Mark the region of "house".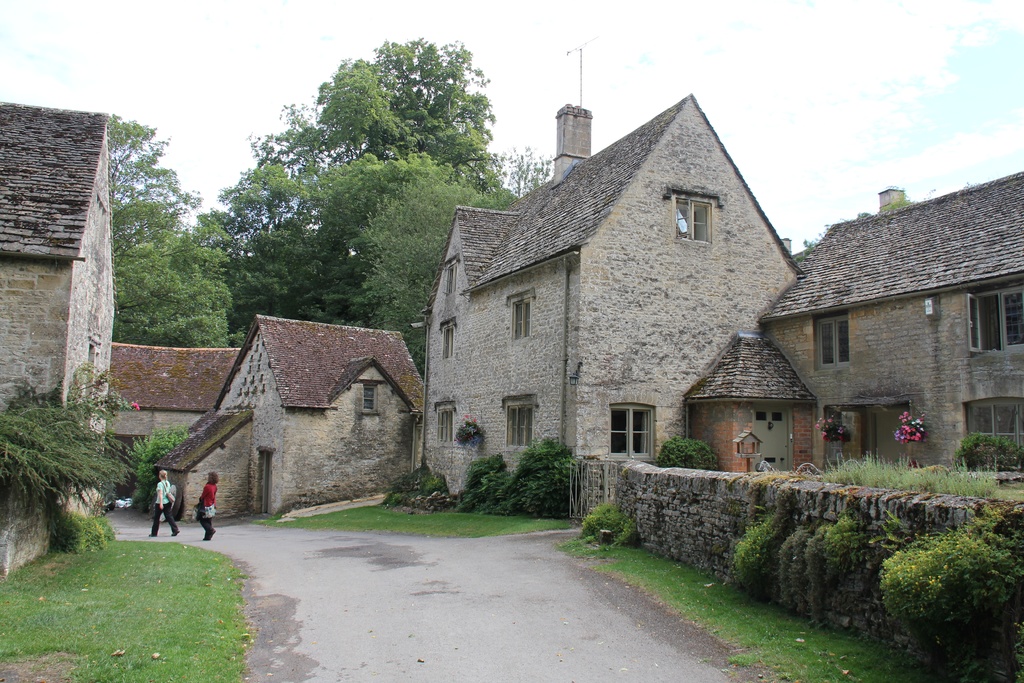
Region: {"left": 0, "top": 103, "right": 110, "bottom": 565}.
